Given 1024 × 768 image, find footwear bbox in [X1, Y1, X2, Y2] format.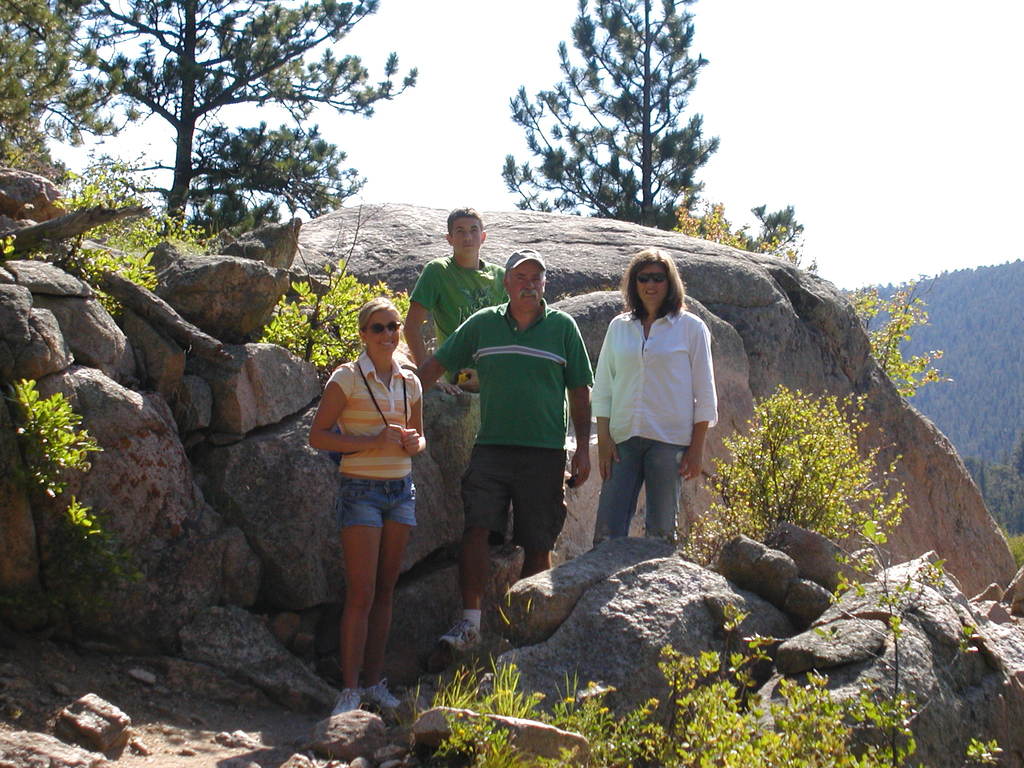
[333, 686, 365, 712].
